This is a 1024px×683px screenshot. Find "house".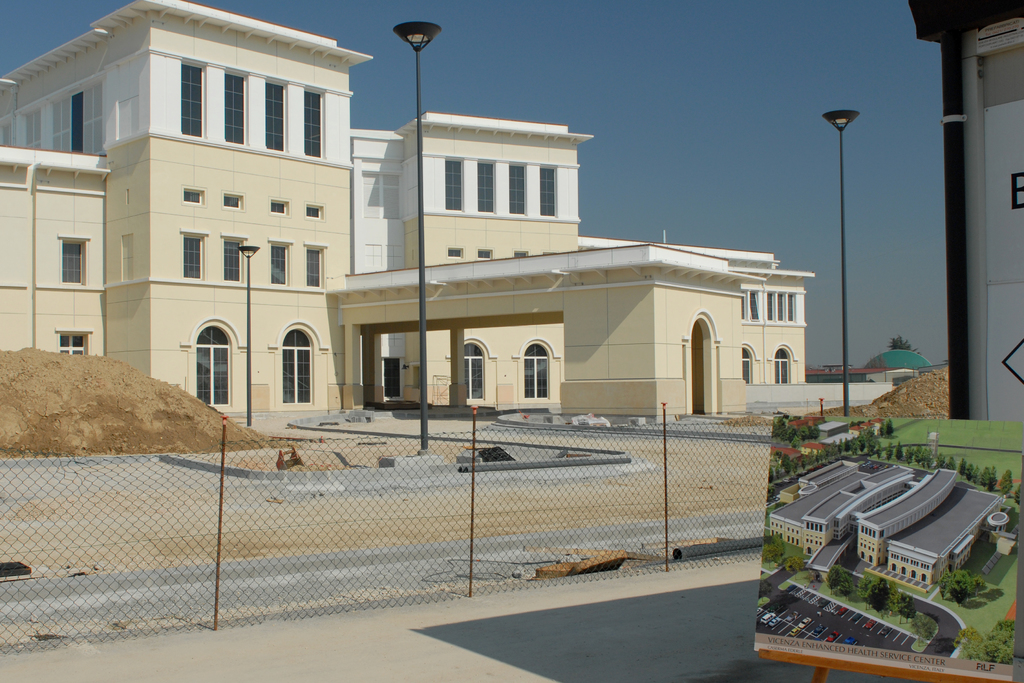
Bounding box: 945/0/1023/421.
